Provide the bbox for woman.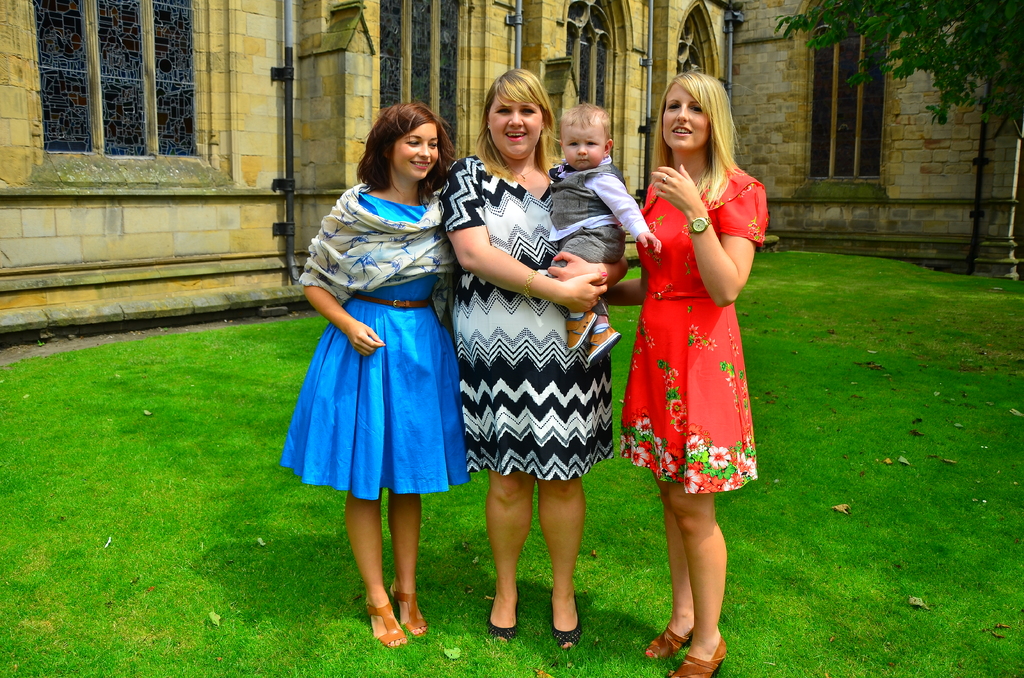
bbox=(289, 108, 473, 599).
